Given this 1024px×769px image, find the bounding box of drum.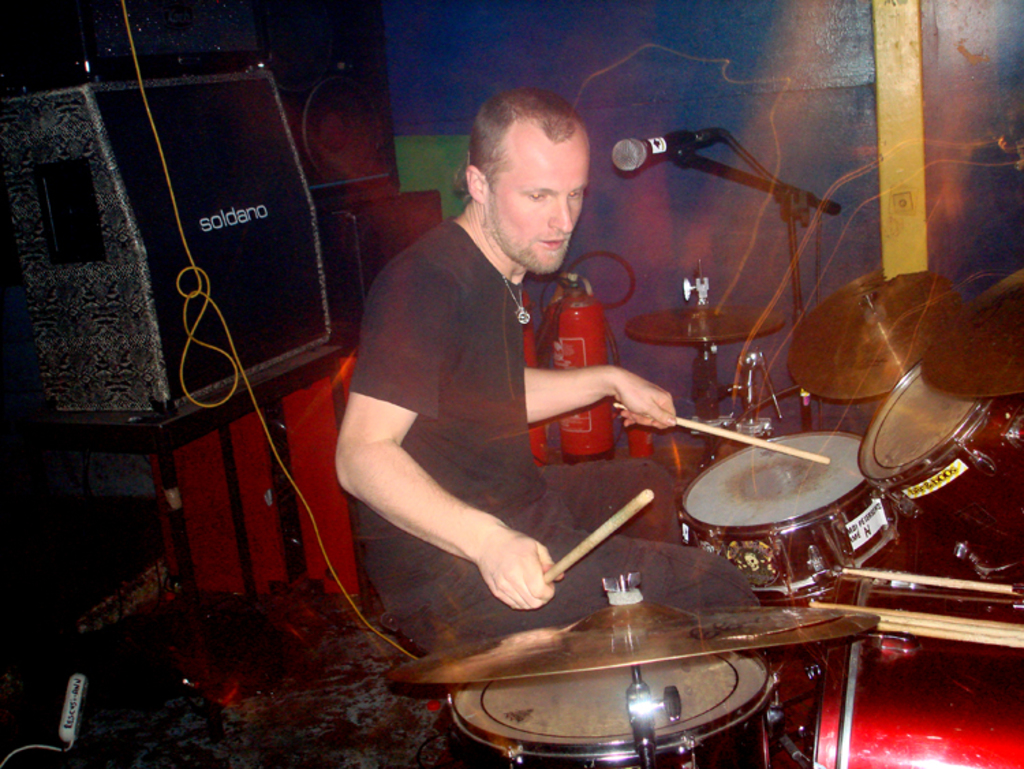
[x1=853, y1=358, x2=1023, y2=579].
